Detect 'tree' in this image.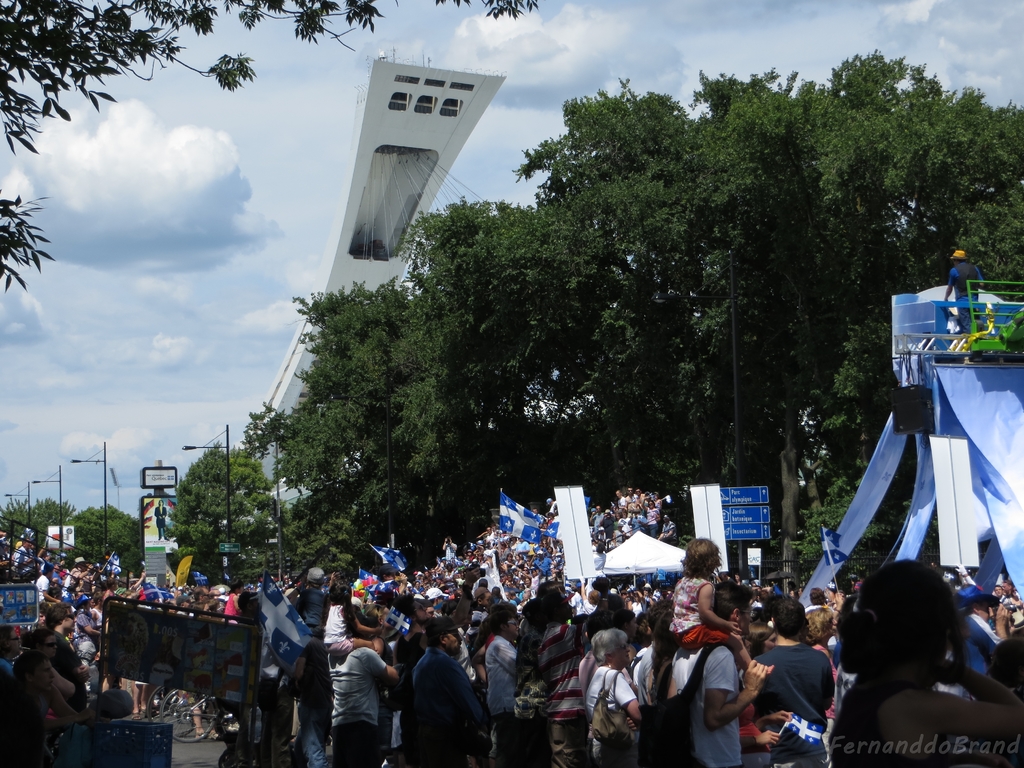
Detection: 63, 511, 145, 584.
